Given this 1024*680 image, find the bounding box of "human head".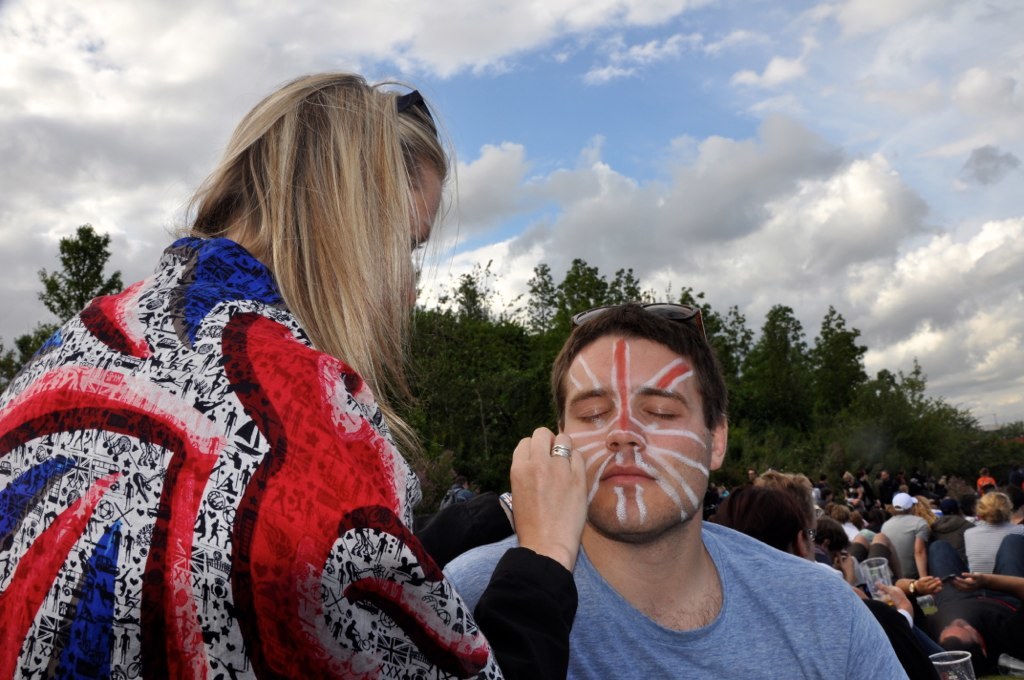
BBox(972, 488, 1016, 531).
